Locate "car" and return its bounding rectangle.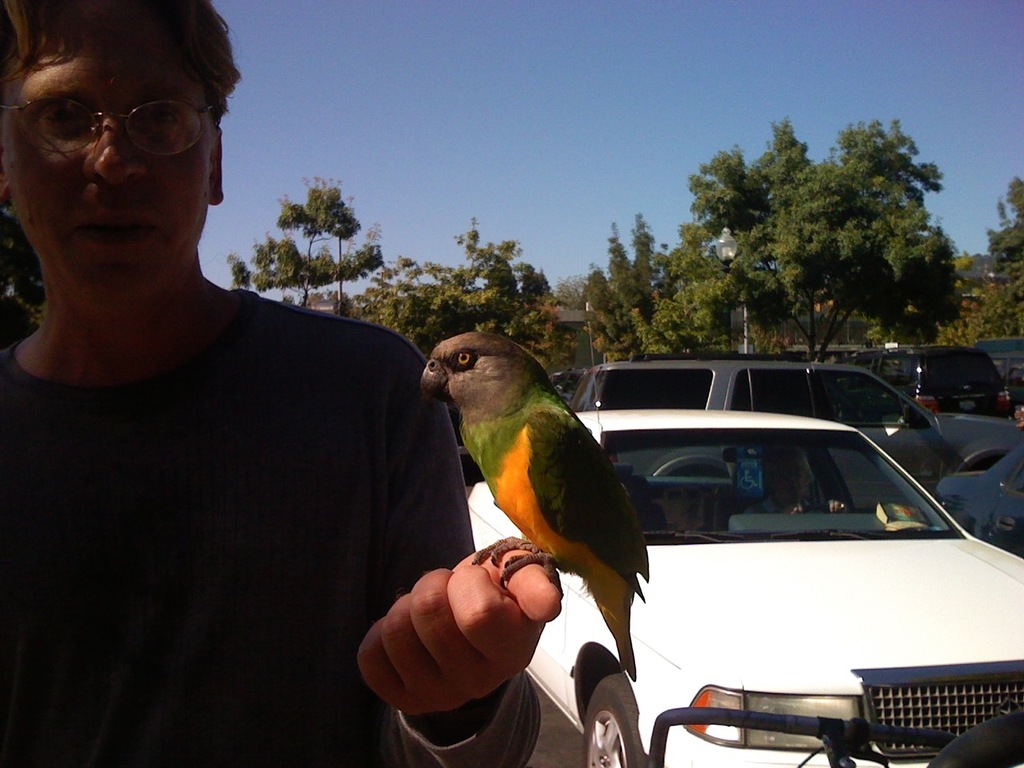
(left=582, top=350, right=1023, bottom=502).
